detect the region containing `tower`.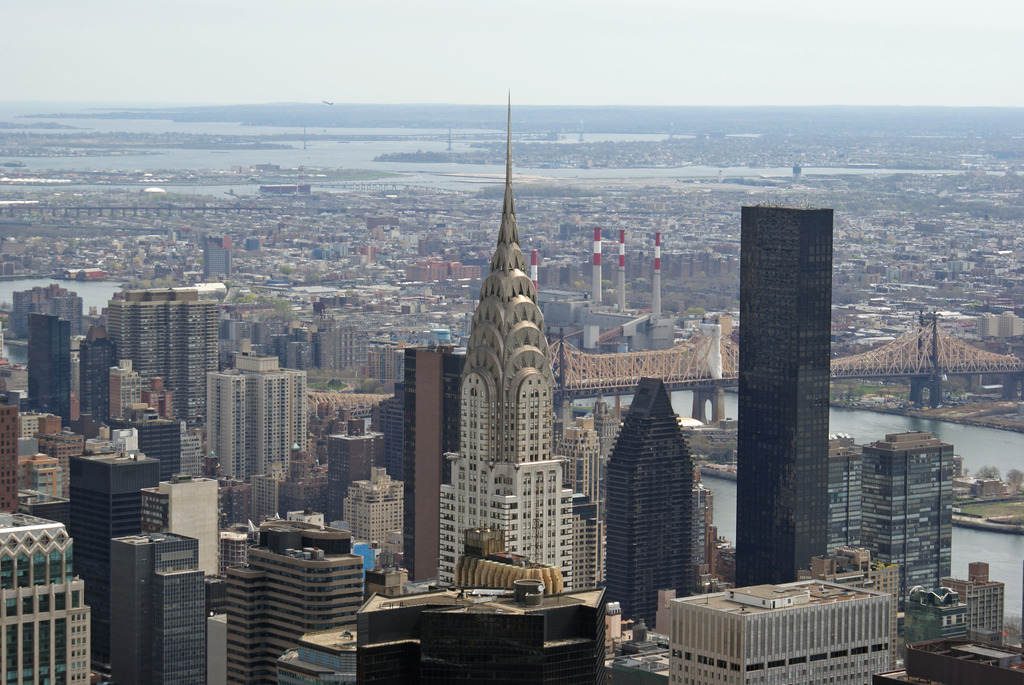
{"x1": 603, "y1": 369, "x2": 705, "y2": 649}.
